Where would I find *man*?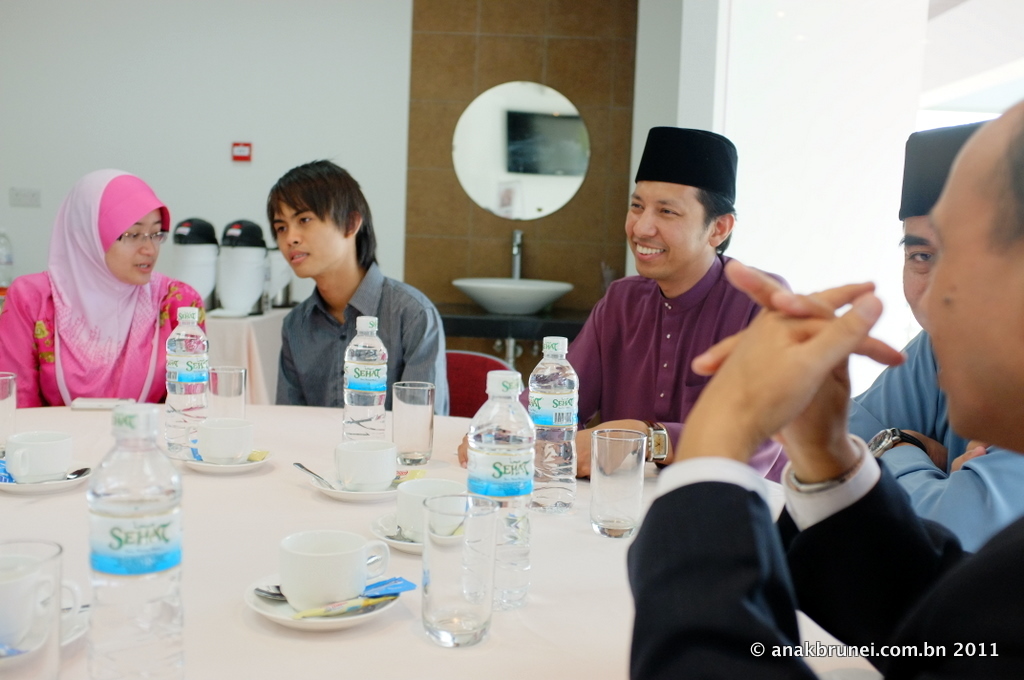
At [x1=626, y1=94, x2=1023, y2=679].
